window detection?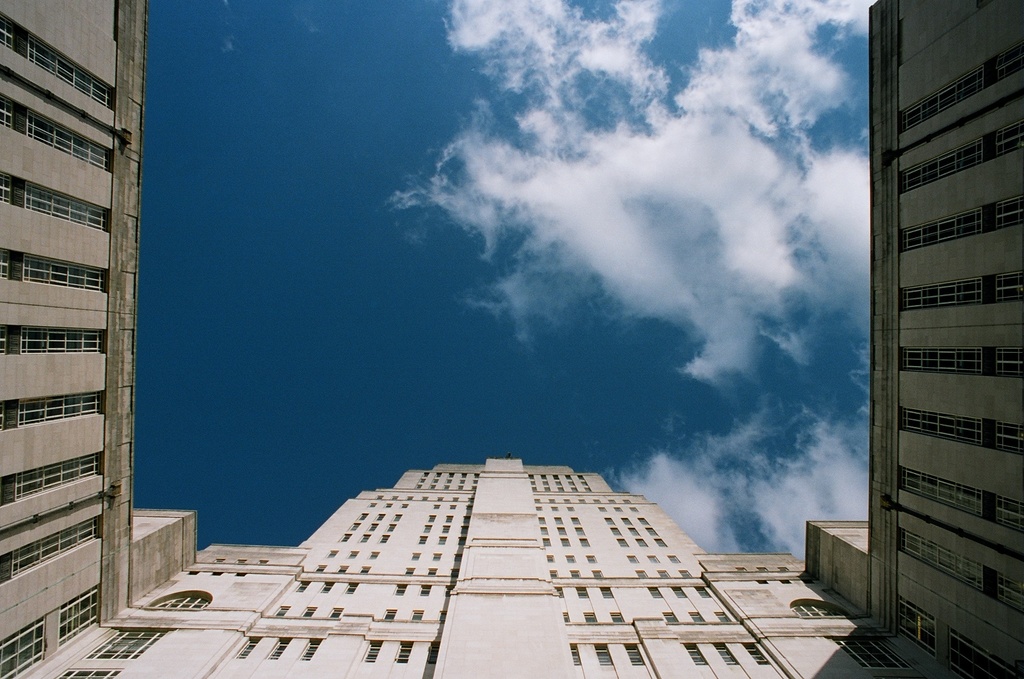
bbox(547, 496, 556, 505)
